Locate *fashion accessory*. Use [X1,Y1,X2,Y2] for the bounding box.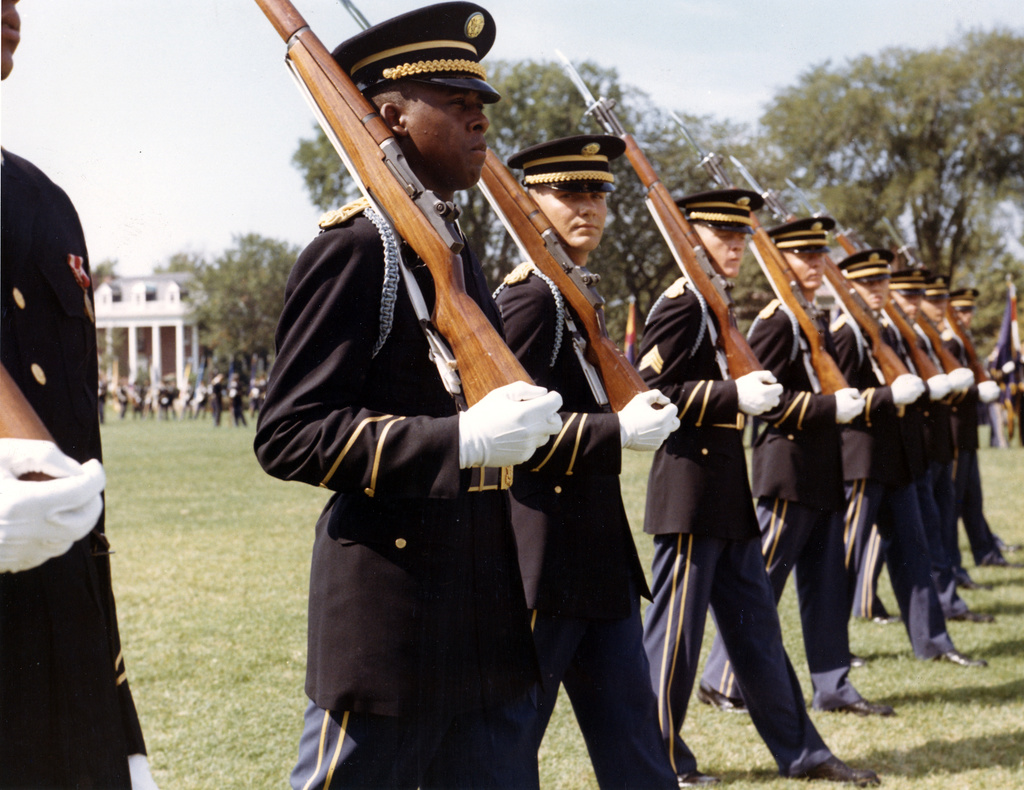
[618,390,679,452].
